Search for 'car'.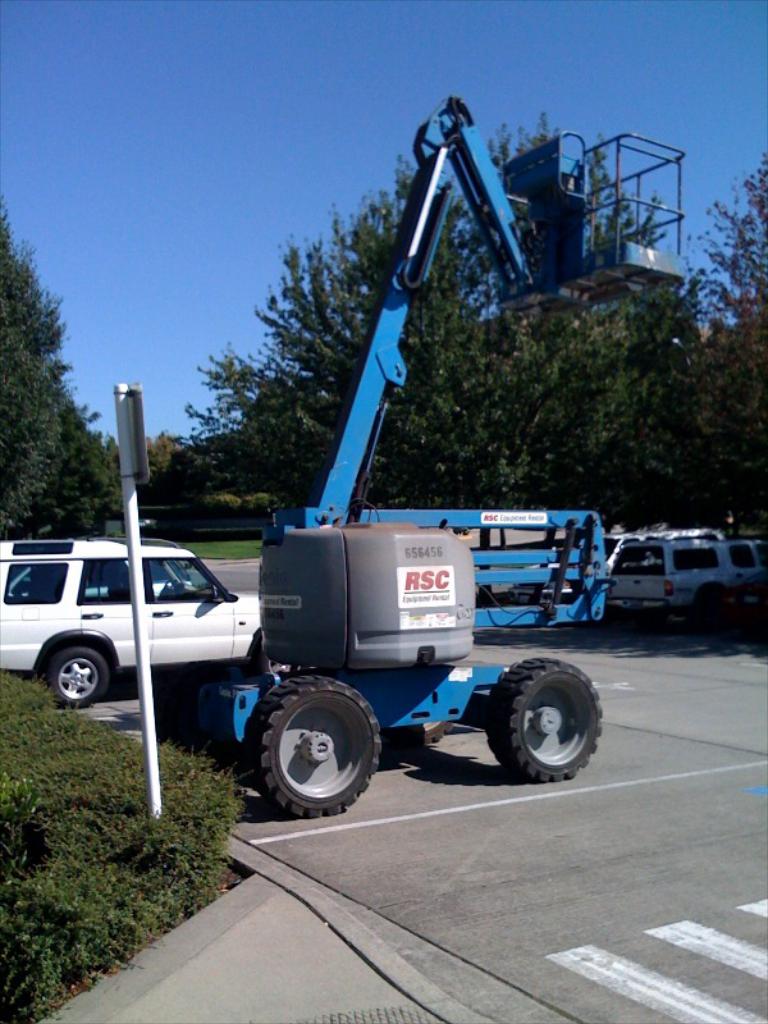
Found at box=[0, 540, 270, 694].
